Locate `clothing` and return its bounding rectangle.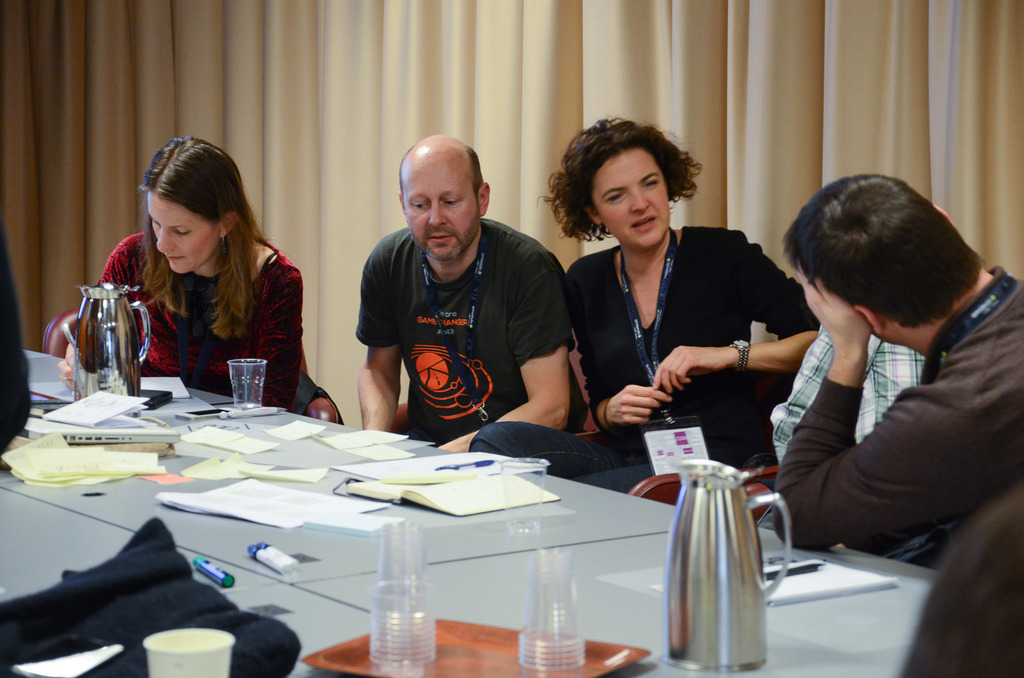
bbox=[776, 267, 1023, 556].
